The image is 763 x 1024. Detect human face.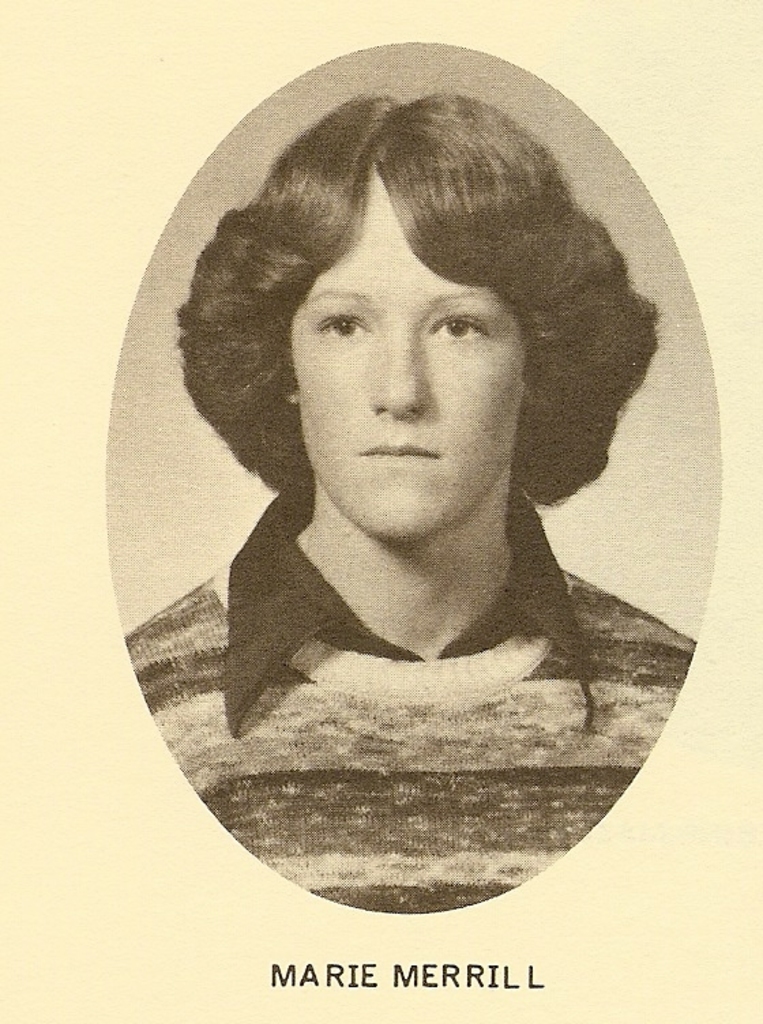
Detection: detection(287, 170, 529, 535).
